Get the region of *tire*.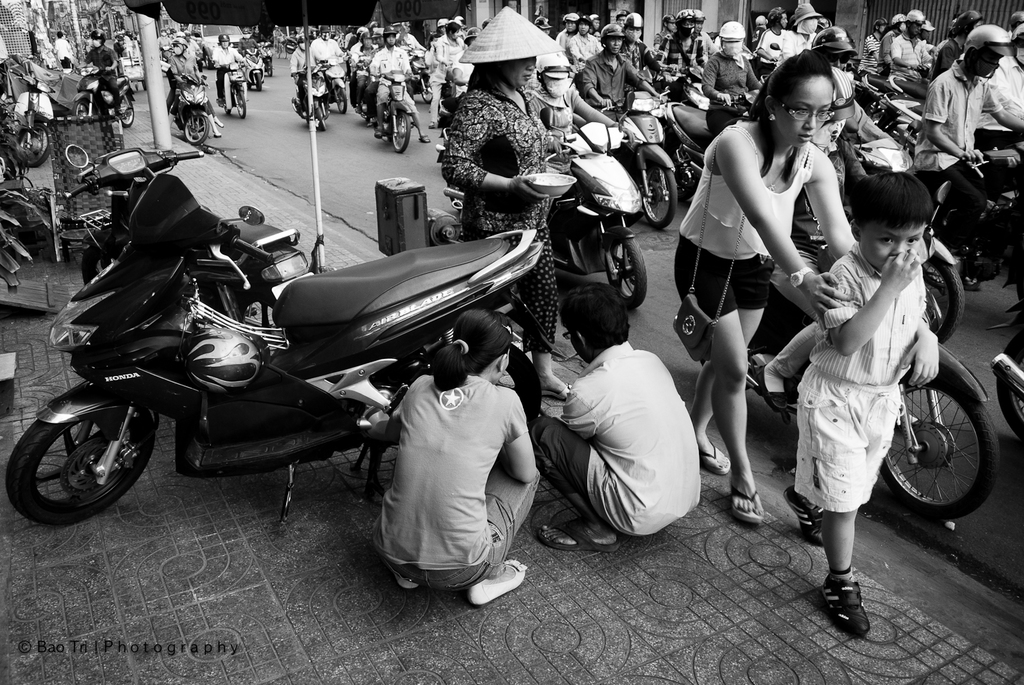
(left=873, top=361, right=984, bottom=512).
